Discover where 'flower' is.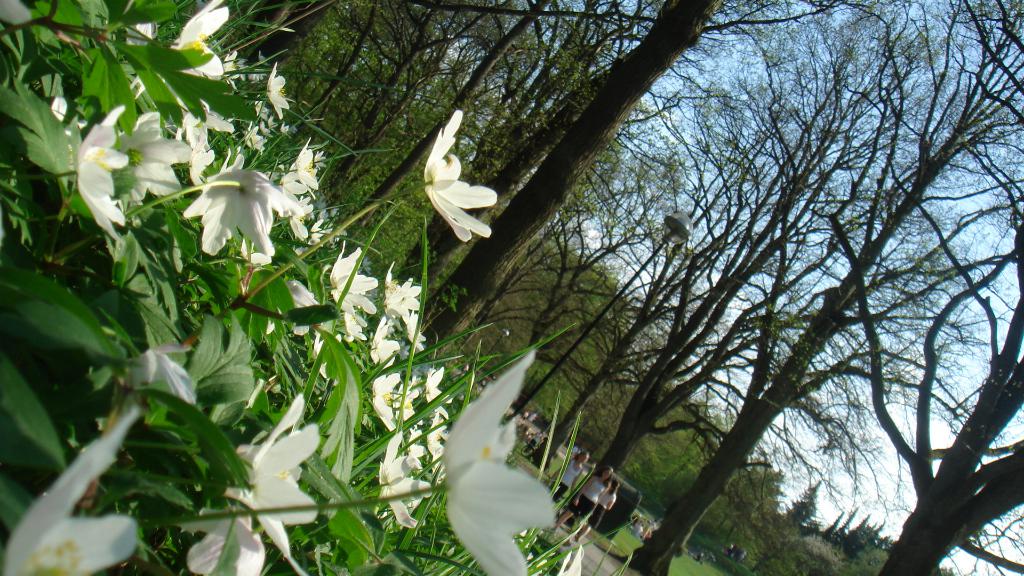
Discovered at 268, 59, 291, 121.
